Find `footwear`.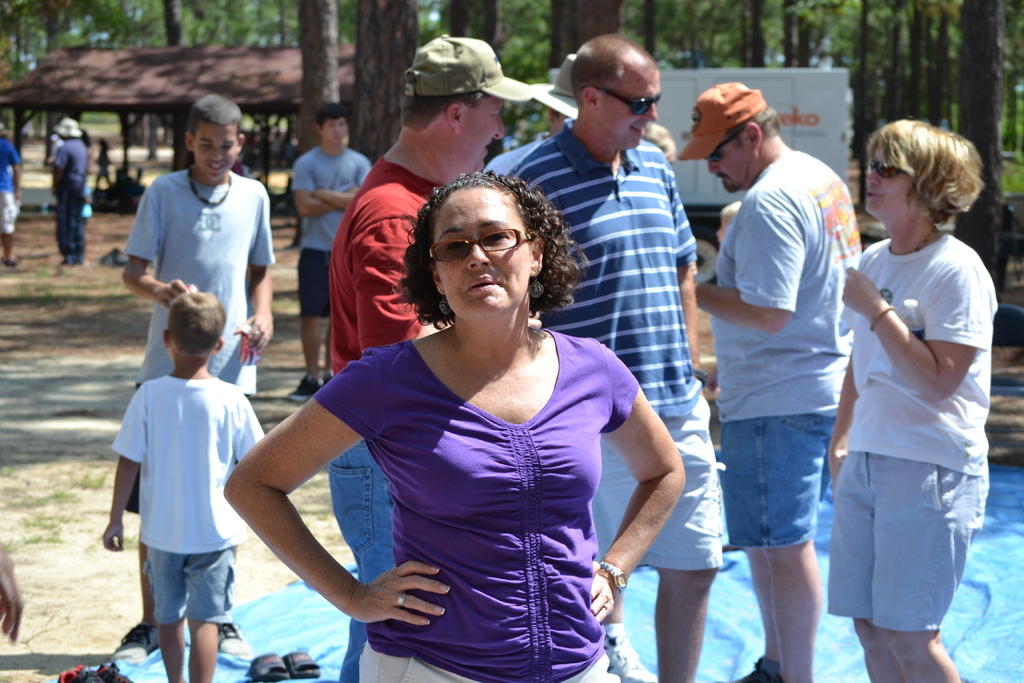
(3, 251, 19, 269).
